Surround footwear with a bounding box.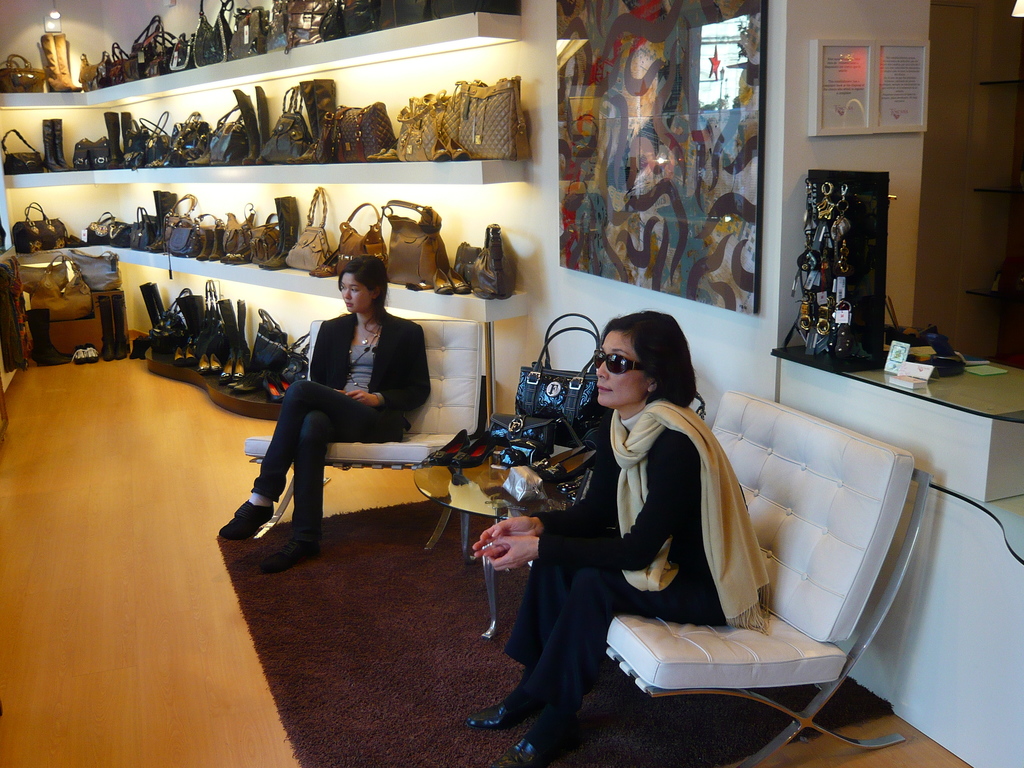
[left=484, top=668, right=595, bottom=742].
